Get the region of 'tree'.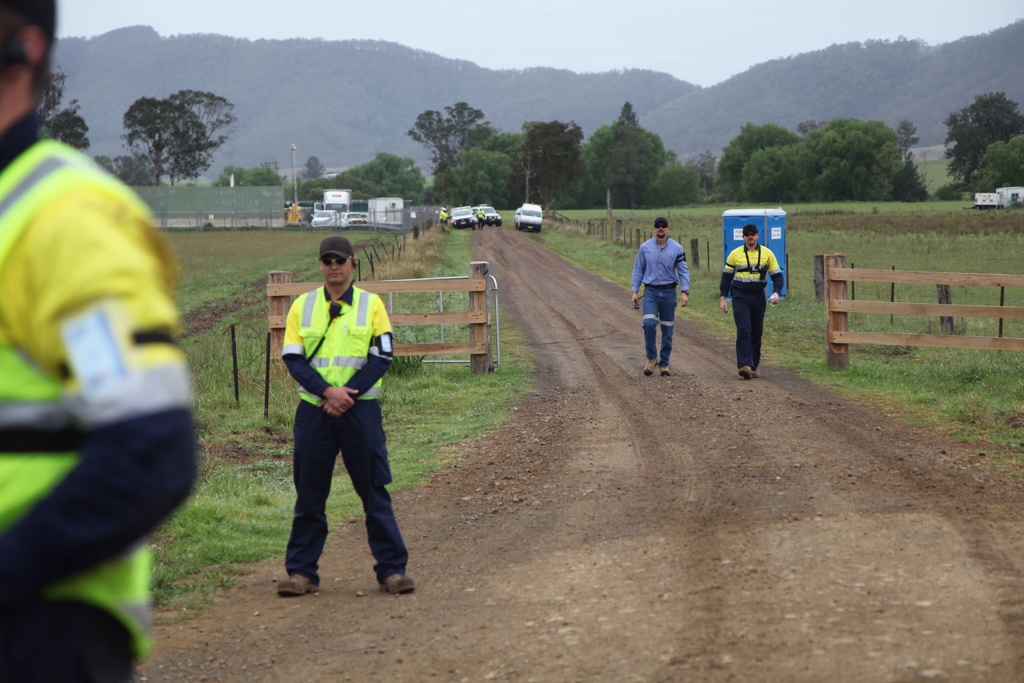
box=[941, 135, 1023, 197].
